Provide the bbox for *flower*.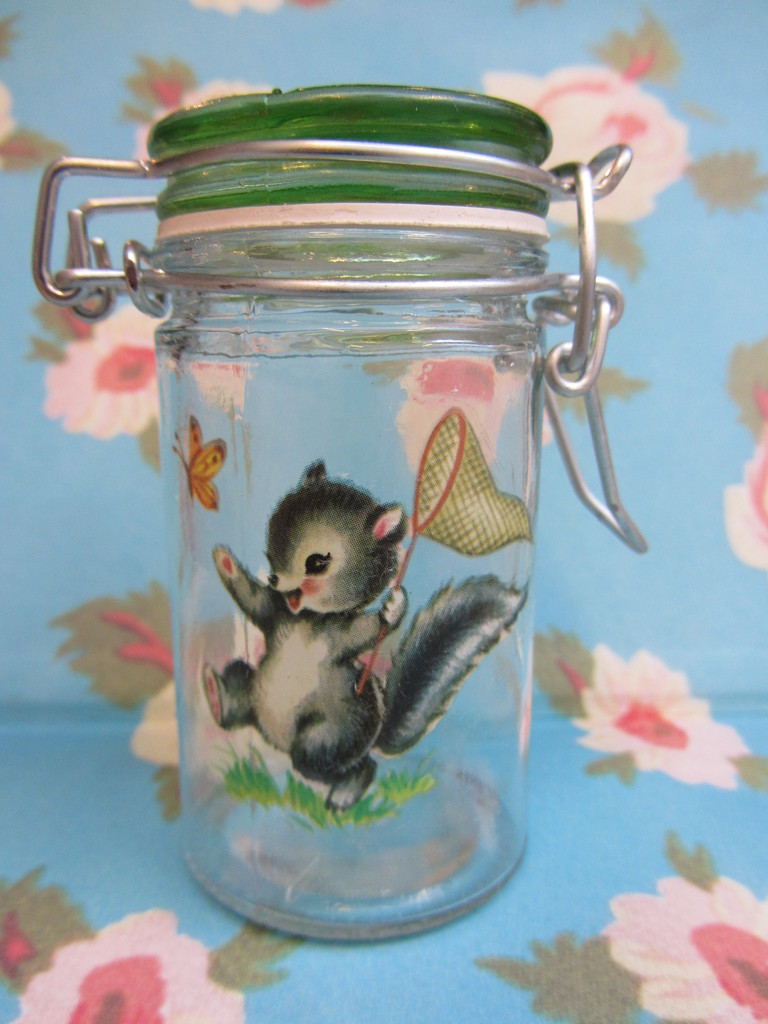
x1=604 y1=876 x2=767 y2=1023.
